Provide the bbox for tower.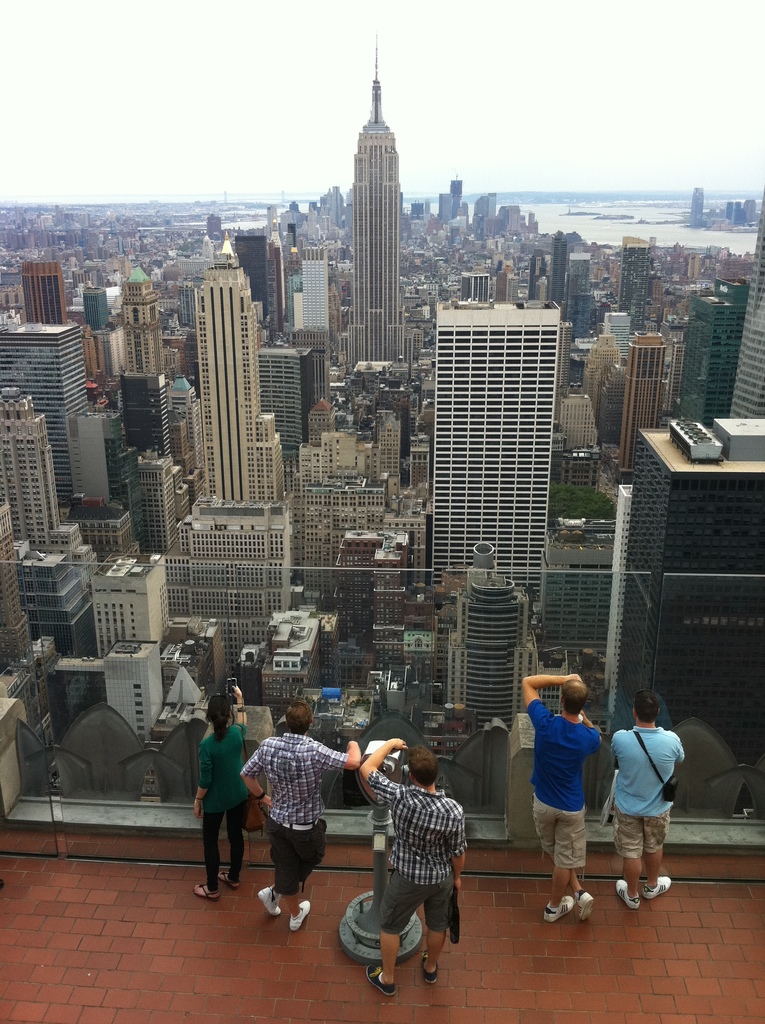
[x1=0, y1=391, x2=95, y2=577].
